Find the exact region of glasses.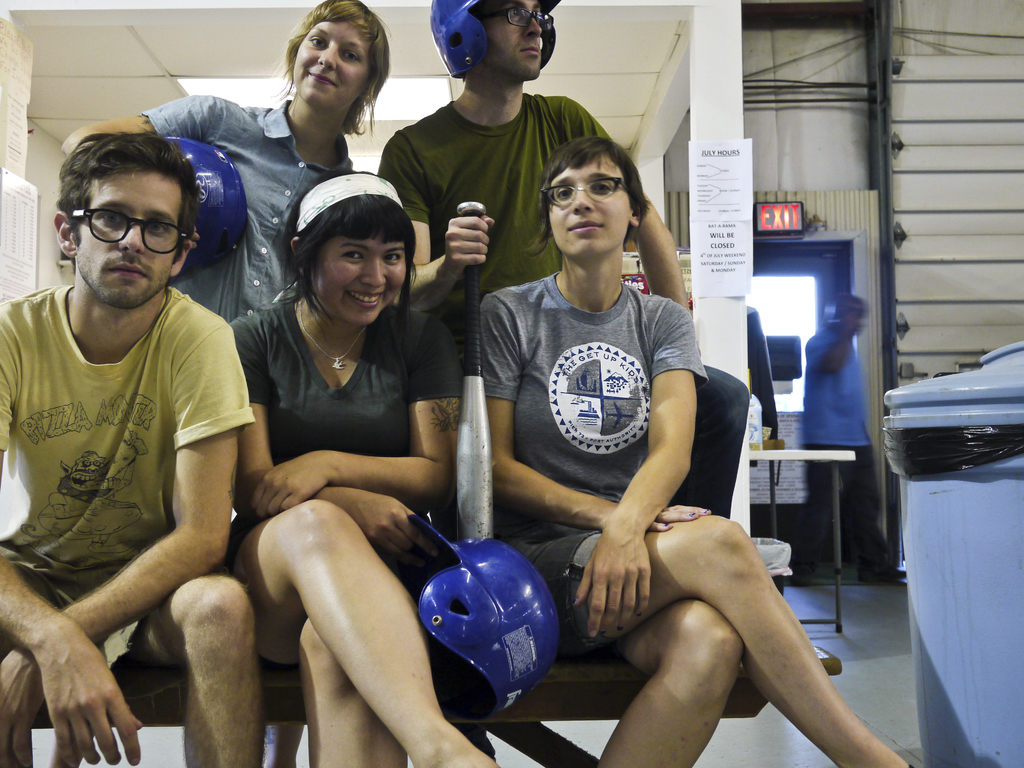
Exact region: bbox(67, 204, 197, 254).
